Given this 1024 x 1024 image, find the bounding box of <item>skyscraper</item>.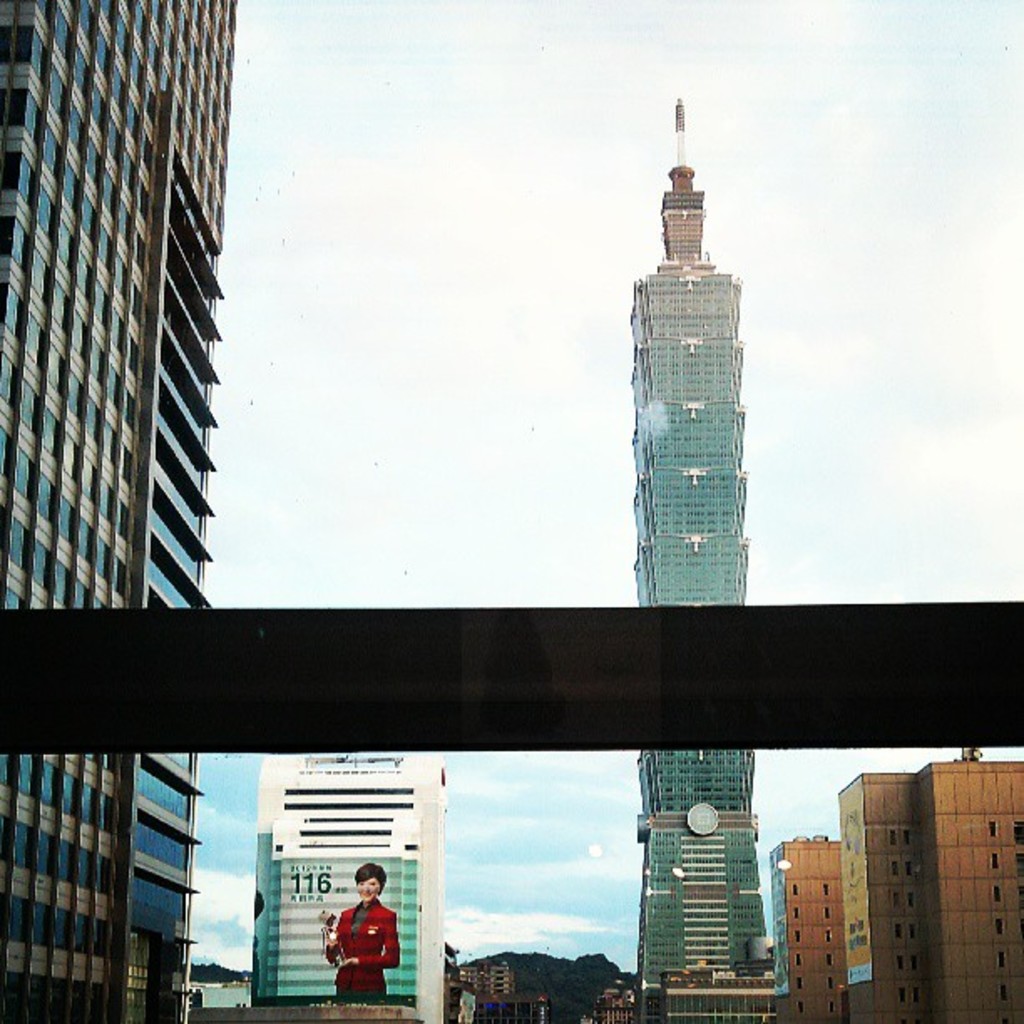
Rect(457, 959, 514, 999).
